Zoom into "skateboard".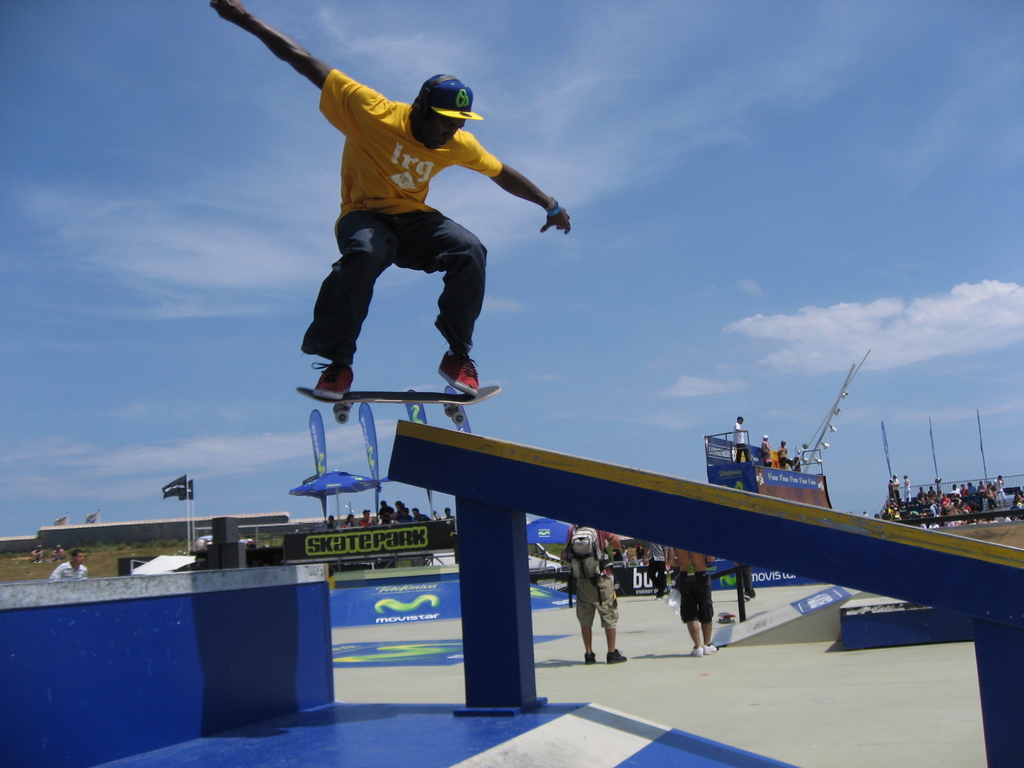
Zoom target: [left=715, top=612, right=742, bottom=623].
